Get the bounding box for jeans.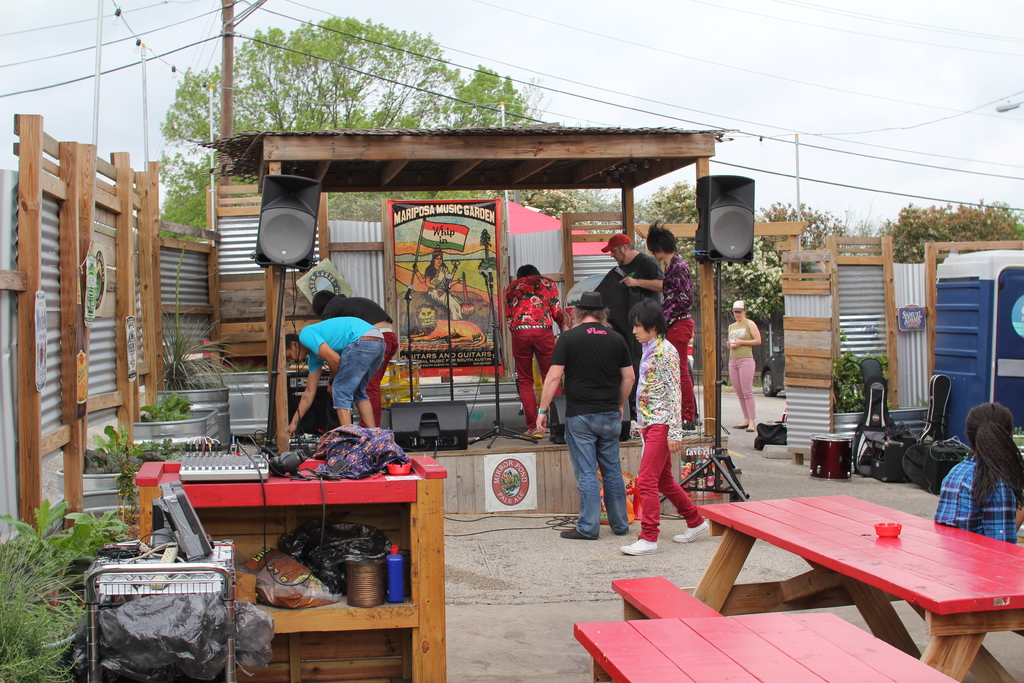
left=572, top=411, right=641, bottom=554.
